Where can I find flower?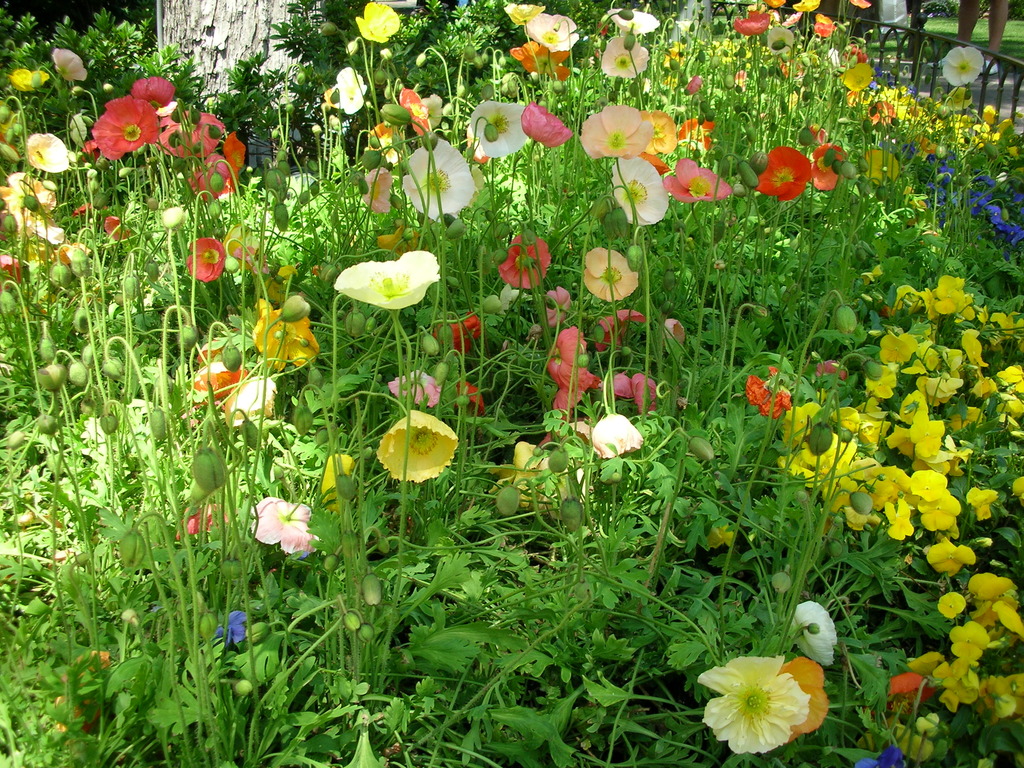
You can find it at 528,12,580,54.
